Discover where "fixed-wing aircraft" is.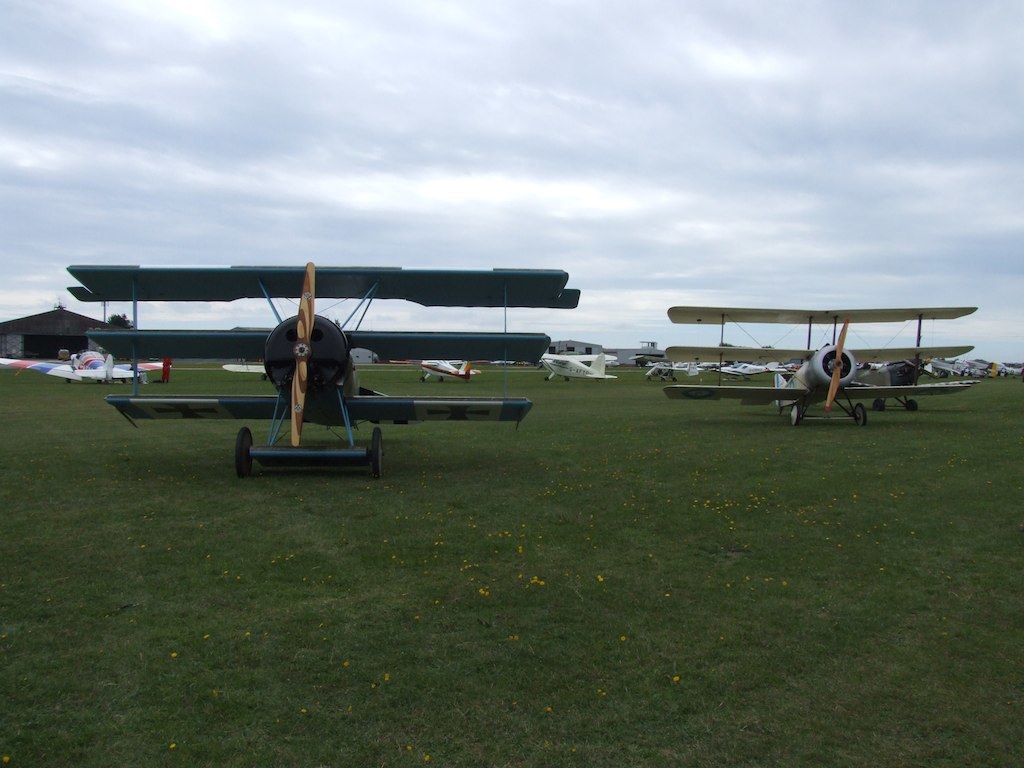
Discovered at detection(66, 260, 589, 480).
